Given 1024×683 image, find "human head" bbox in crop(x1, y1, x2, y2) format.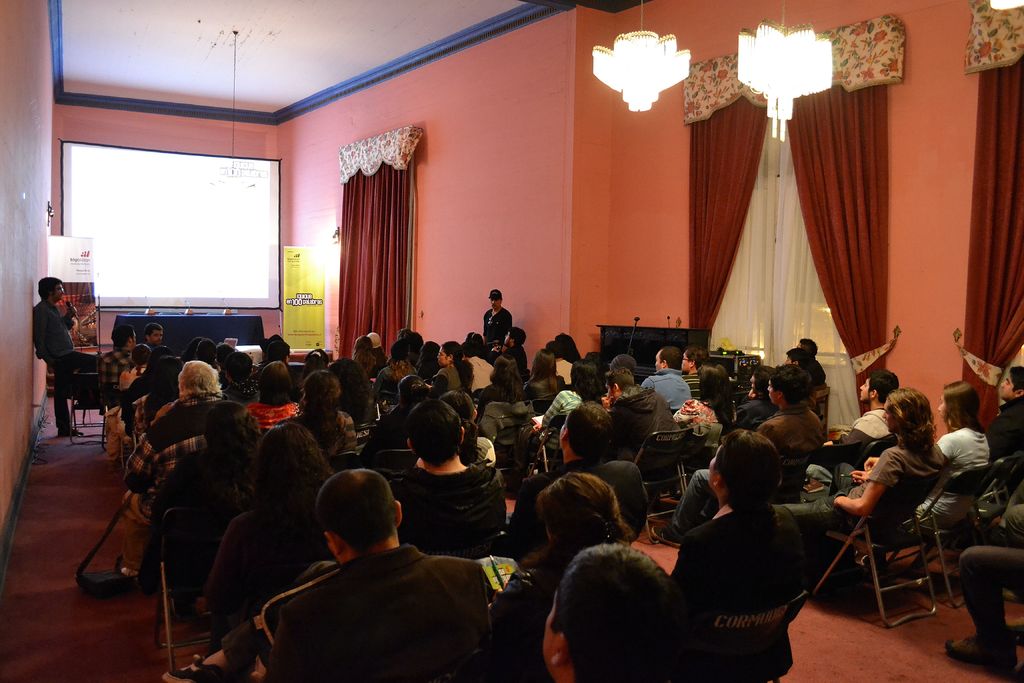
crop(420, 342, 442, 368).
